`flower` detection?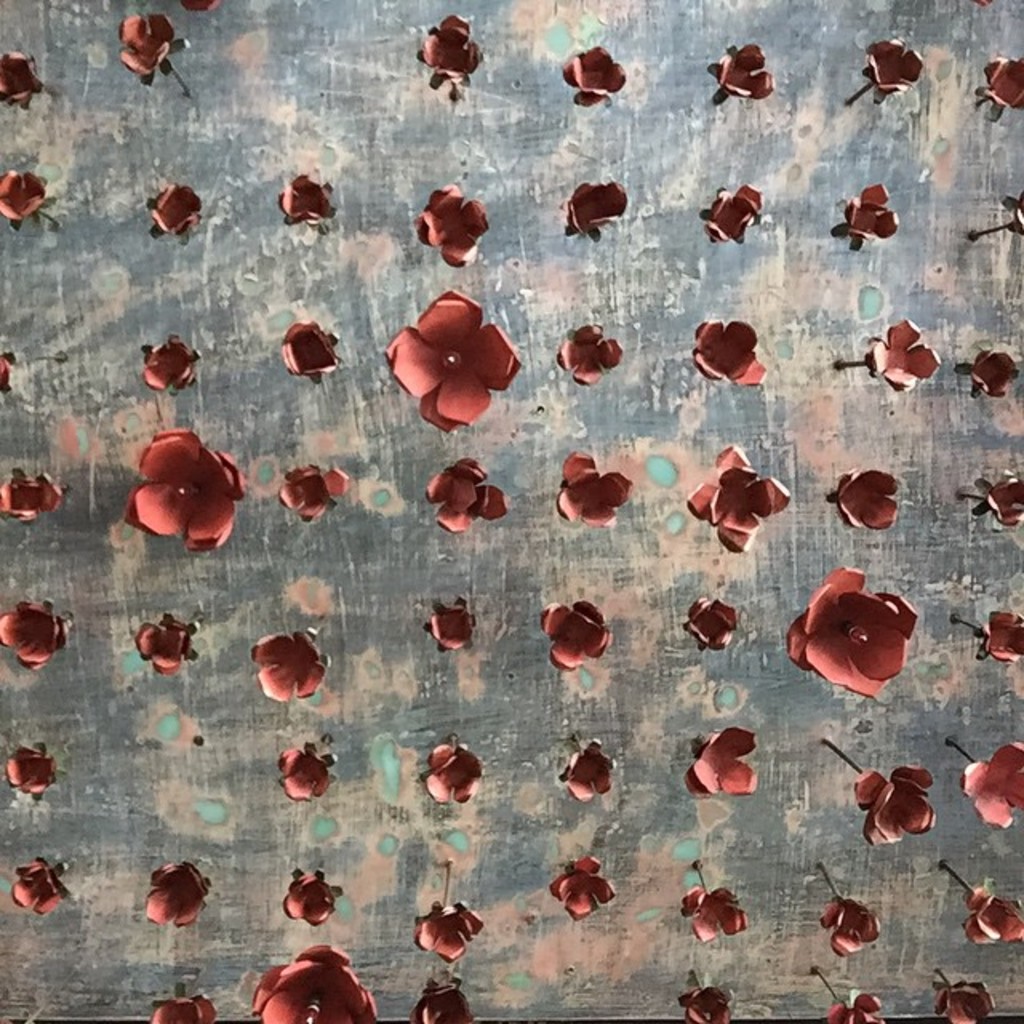
select_region(406, 176, 488, 272)
